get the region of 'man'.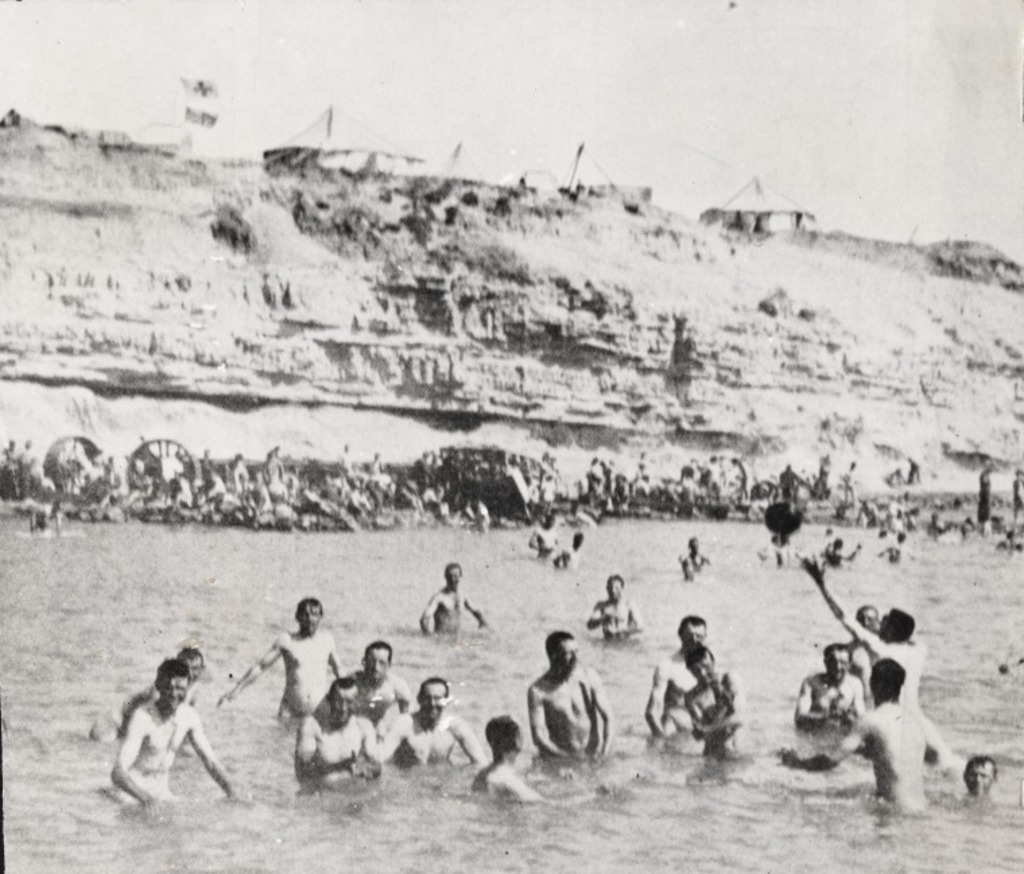
box=[116, 648, 209, 757].
